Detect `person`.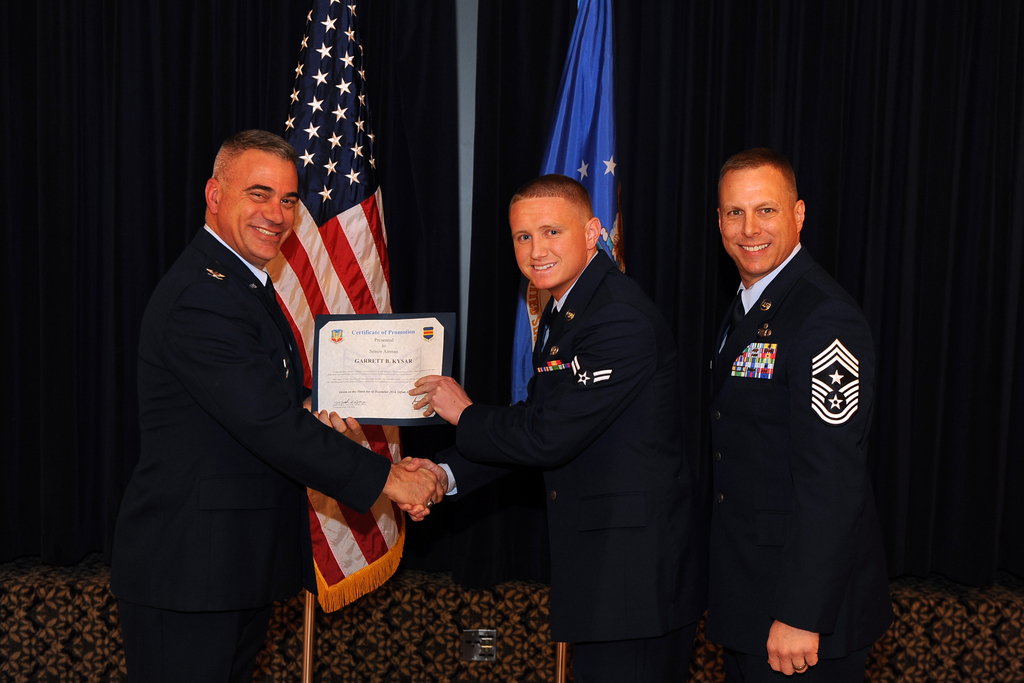
Detected at bbox=[422, 154, 676, 668].
